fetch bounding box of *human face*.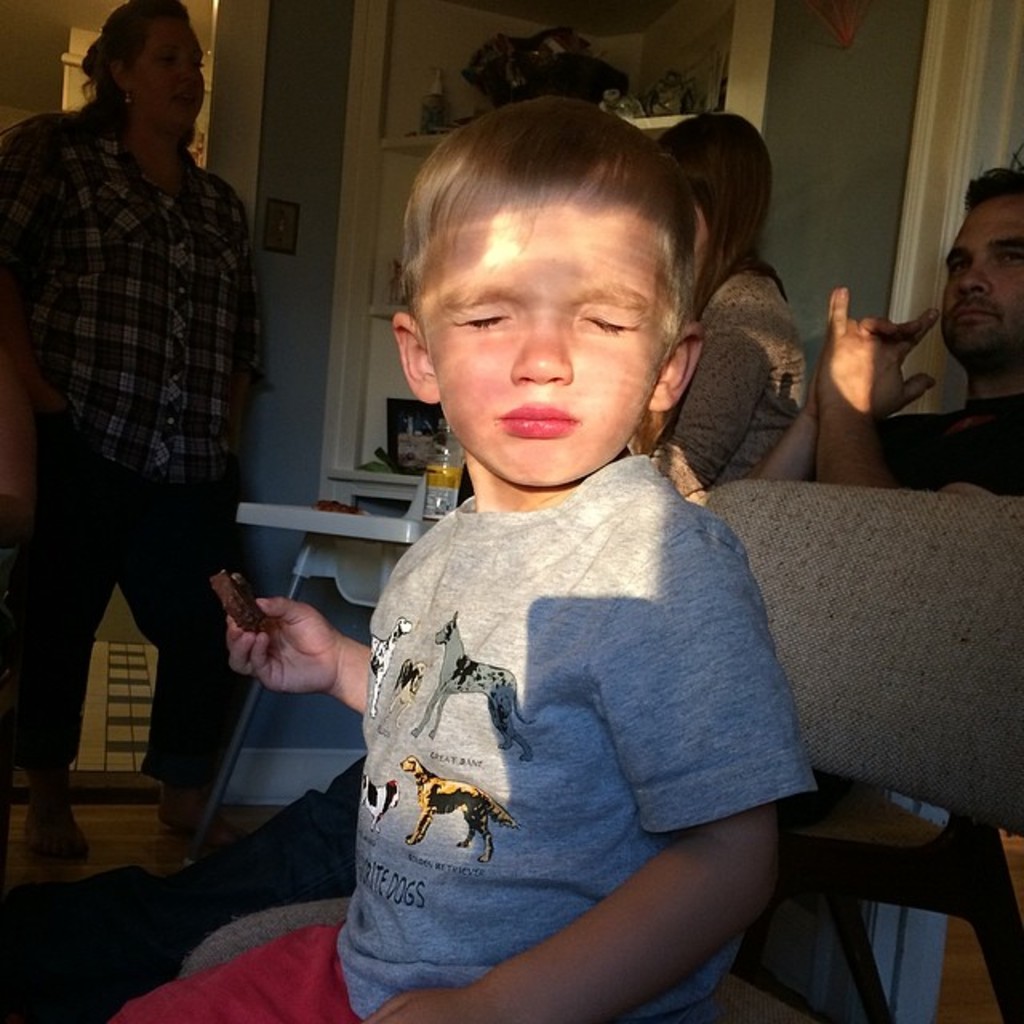
Bbox: x1=432 y1=224 x2=658 y2=491.
